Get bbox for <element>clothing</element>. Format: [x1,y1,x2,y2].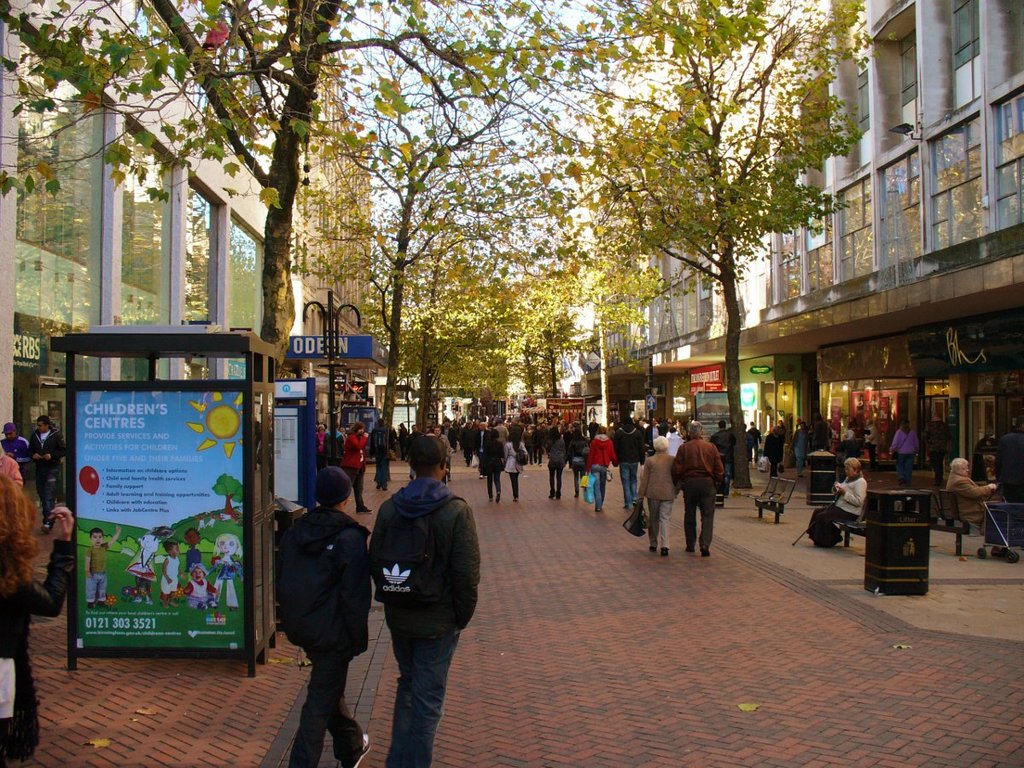
[669,430,727,552].
